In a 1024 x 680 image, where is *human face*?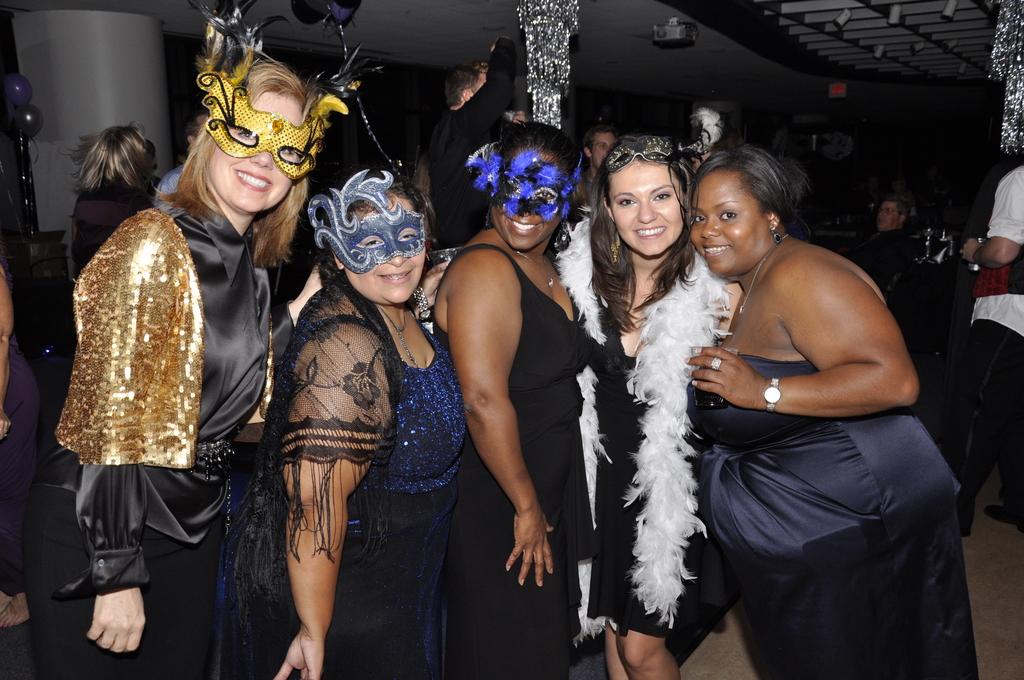
BBox(690, 168, 763, 272).
